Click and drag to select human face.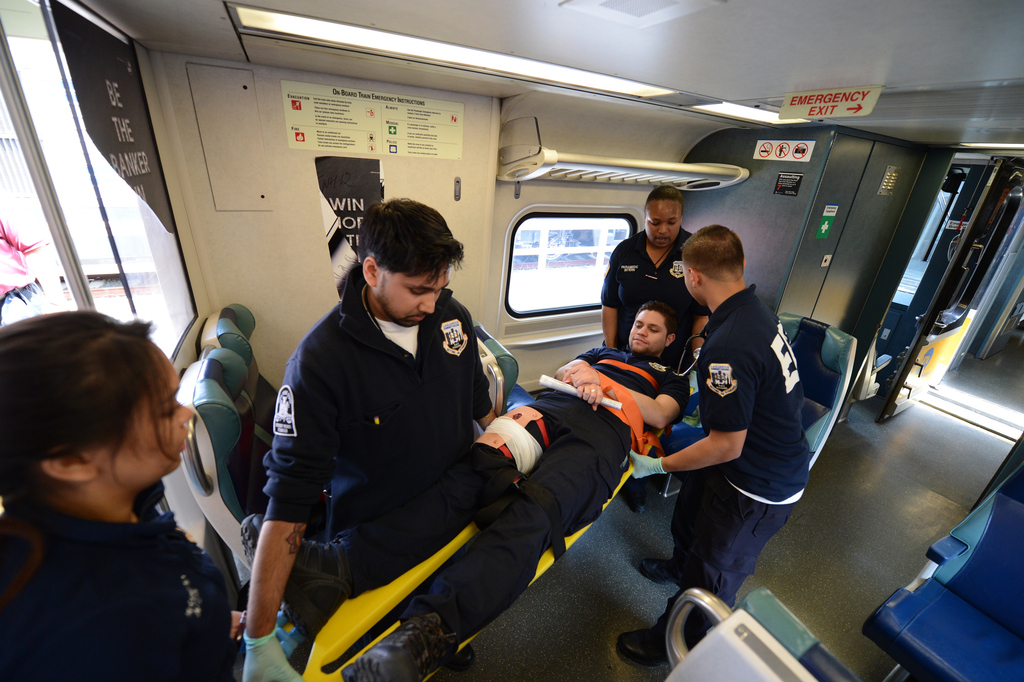
Selection: 644:200:683:248.
